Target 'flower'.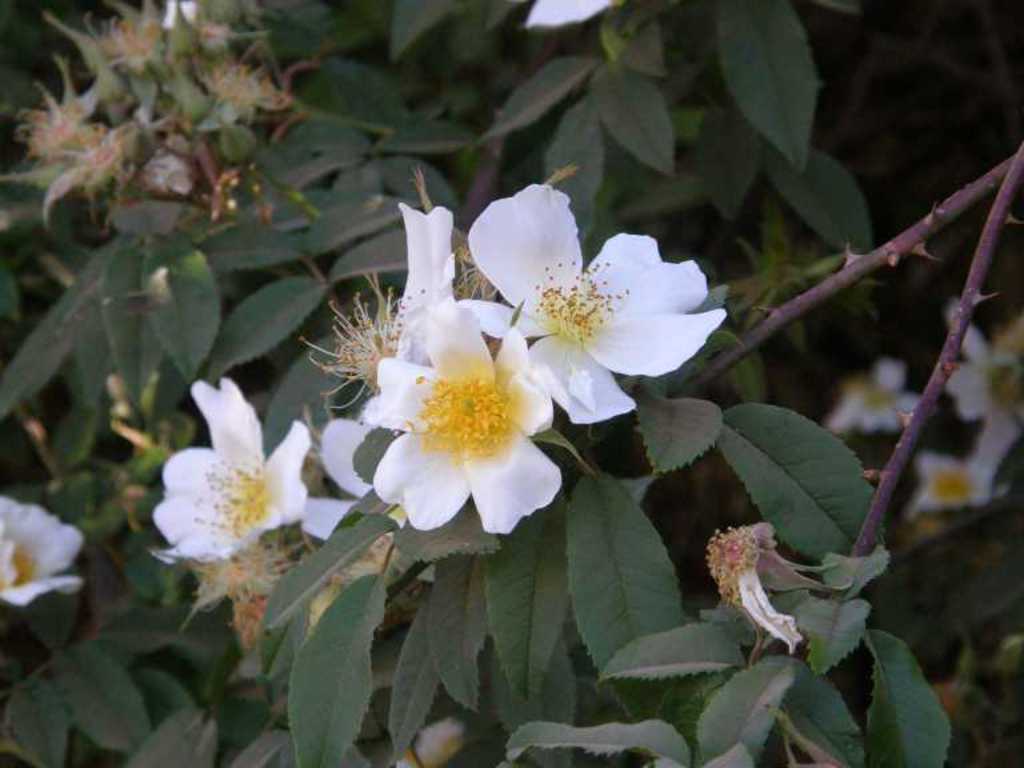
Target region: left=903, top=448, right=1000, bottom=515.
